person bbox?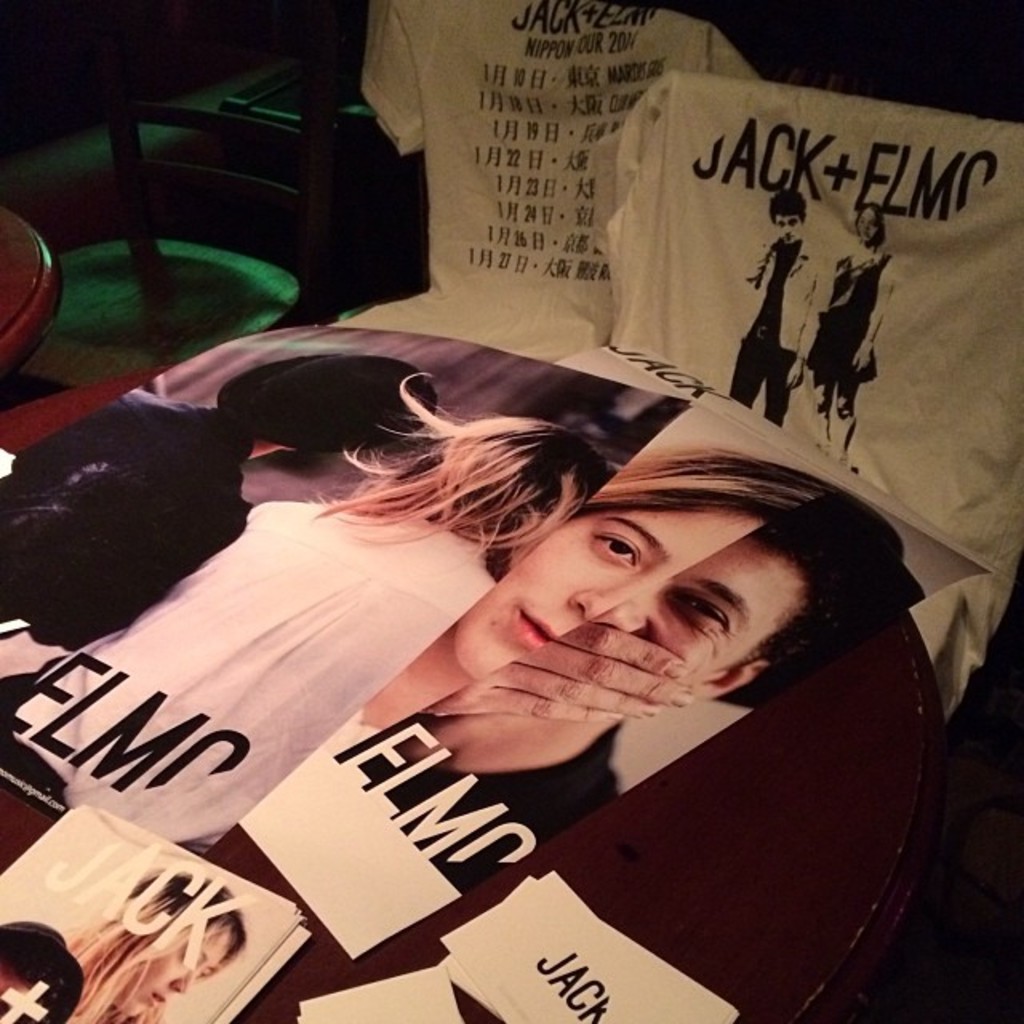
797/205/901/450
